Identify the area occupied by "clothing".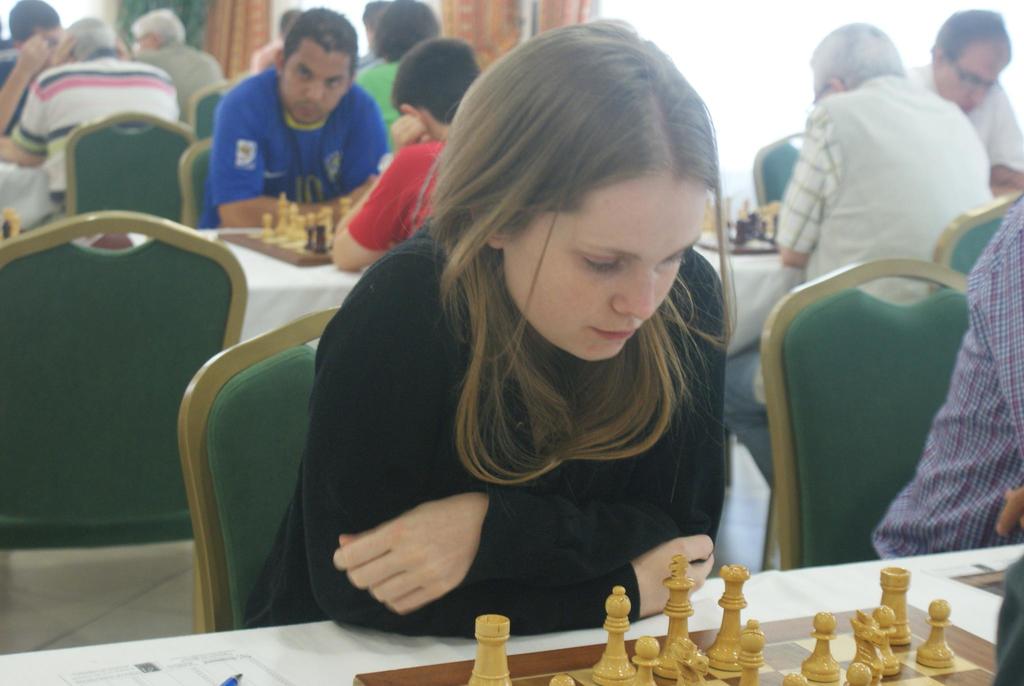
Area: x1=867, y1=197, x2=1023, y2=560.
